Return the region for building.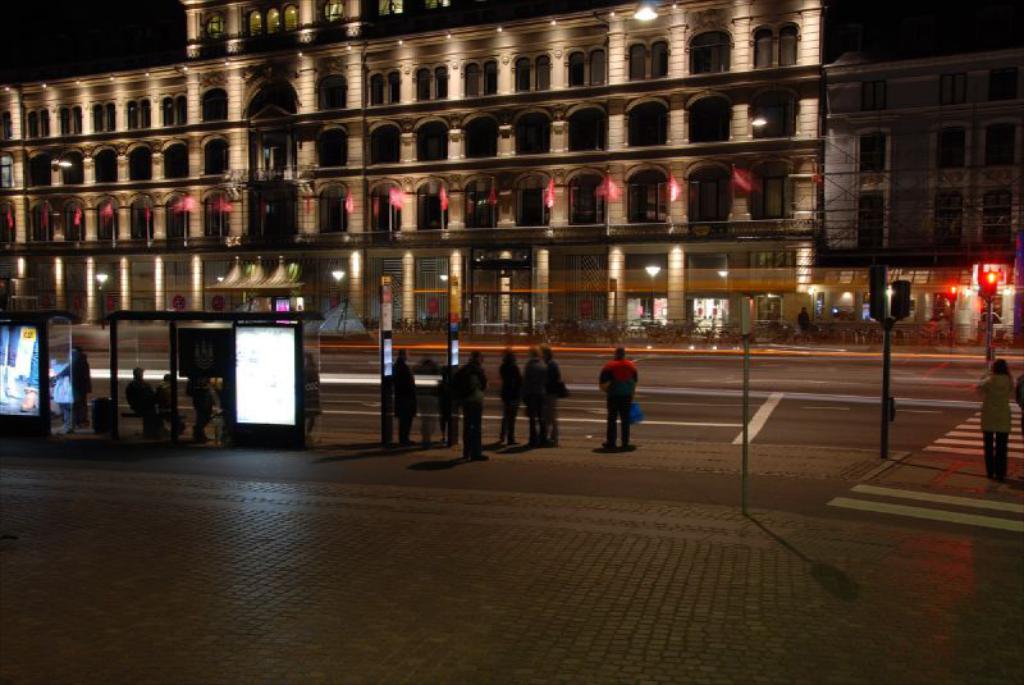
[x1=0, y1=0, x2=828, y2=353].
